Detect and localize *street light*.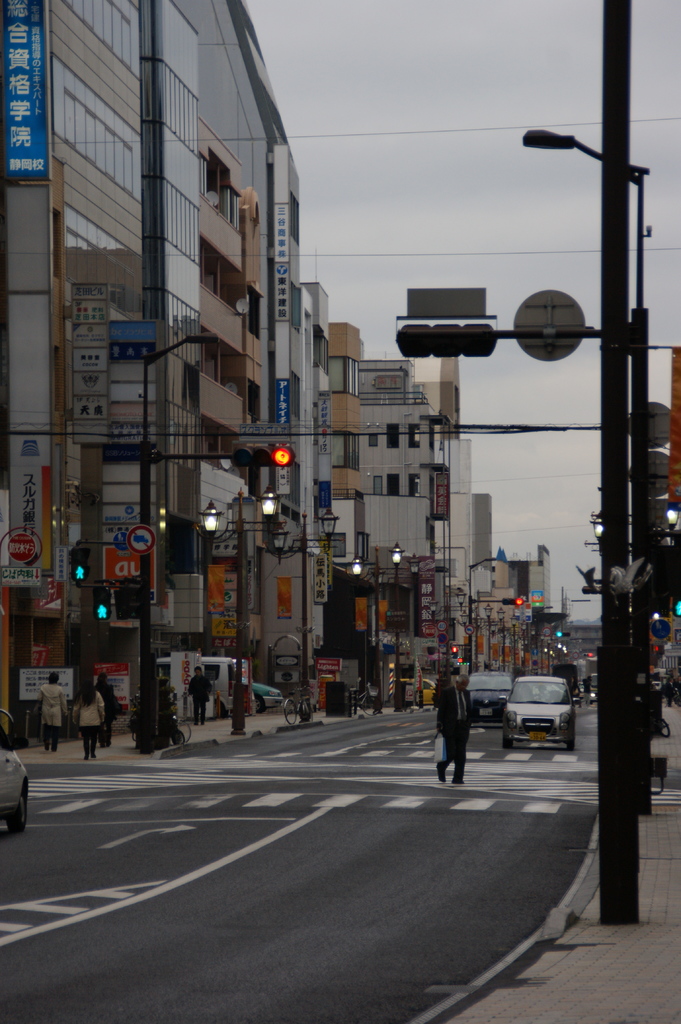
Localized at (383, 535, 405, 710).
